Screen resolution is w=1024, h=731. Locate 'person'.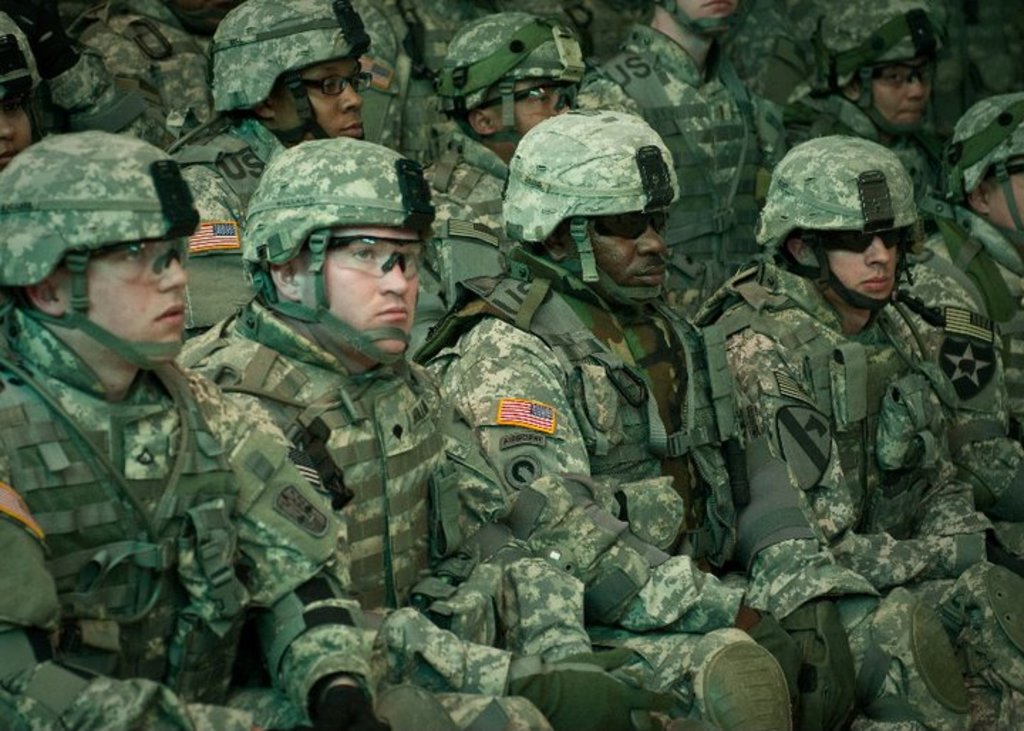
detection(690, 131, 1023, 730).
